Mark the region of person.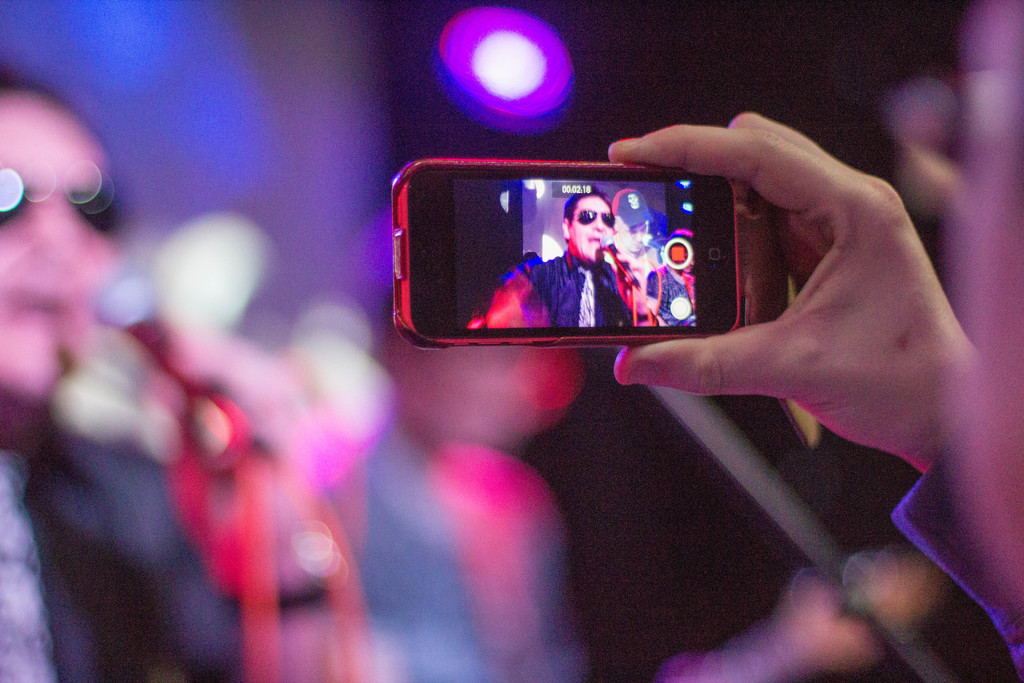
Region: box(612, 113, 1023, 673).
